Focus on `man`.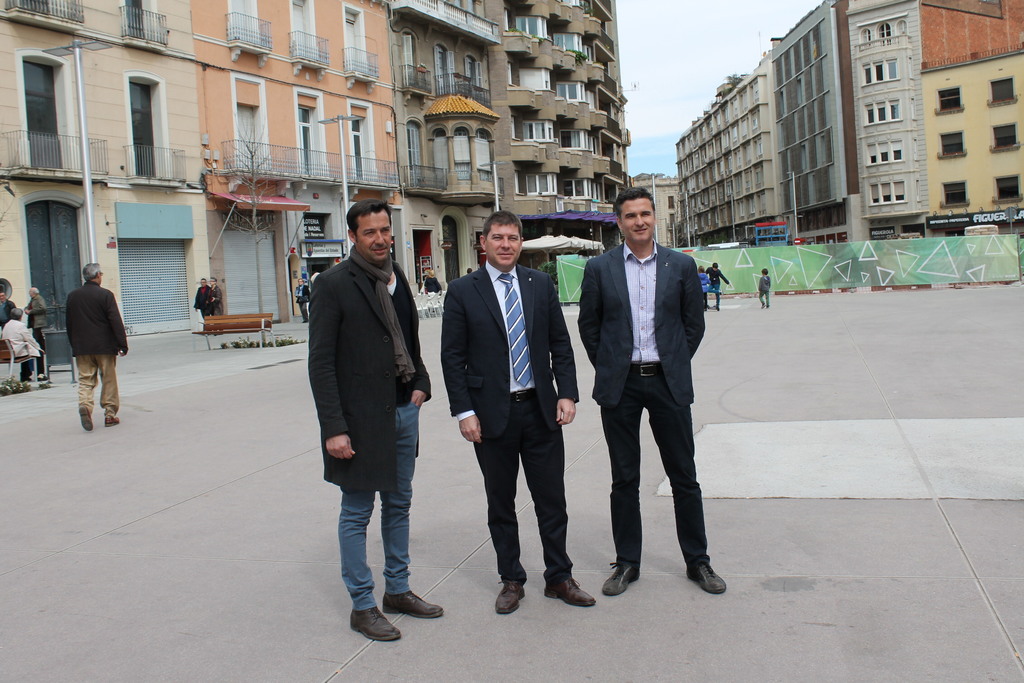
Focused at bbox(567, 185, 724, 596).
